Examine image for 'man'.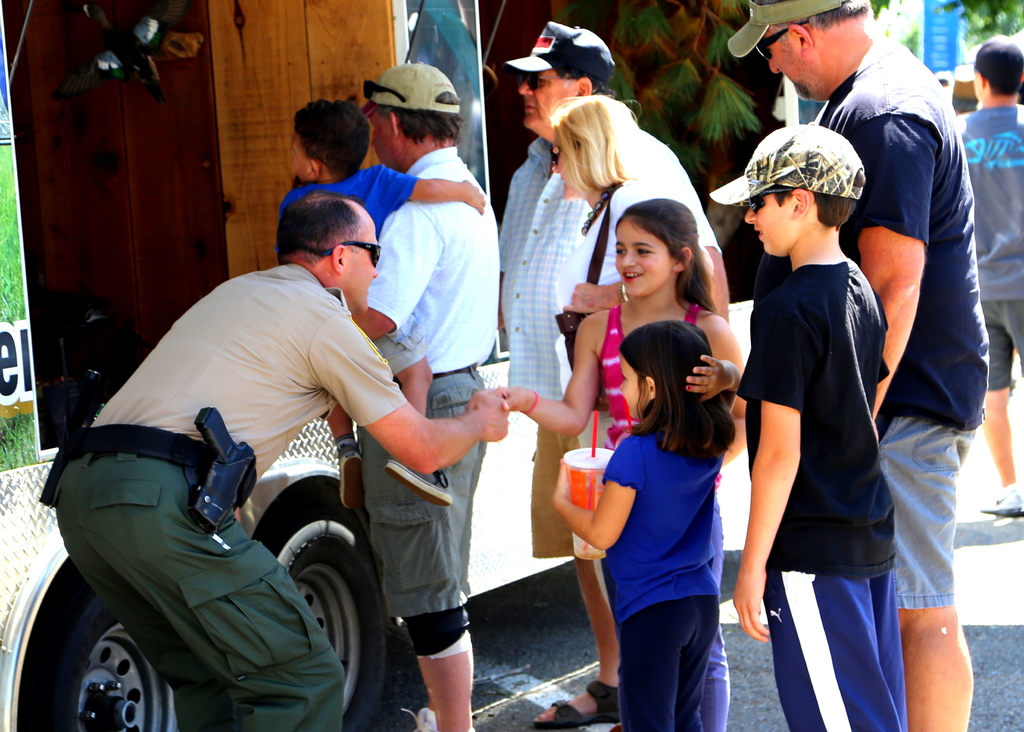
Examination result: (left=956, top=35, right=1023, bottom=514).
